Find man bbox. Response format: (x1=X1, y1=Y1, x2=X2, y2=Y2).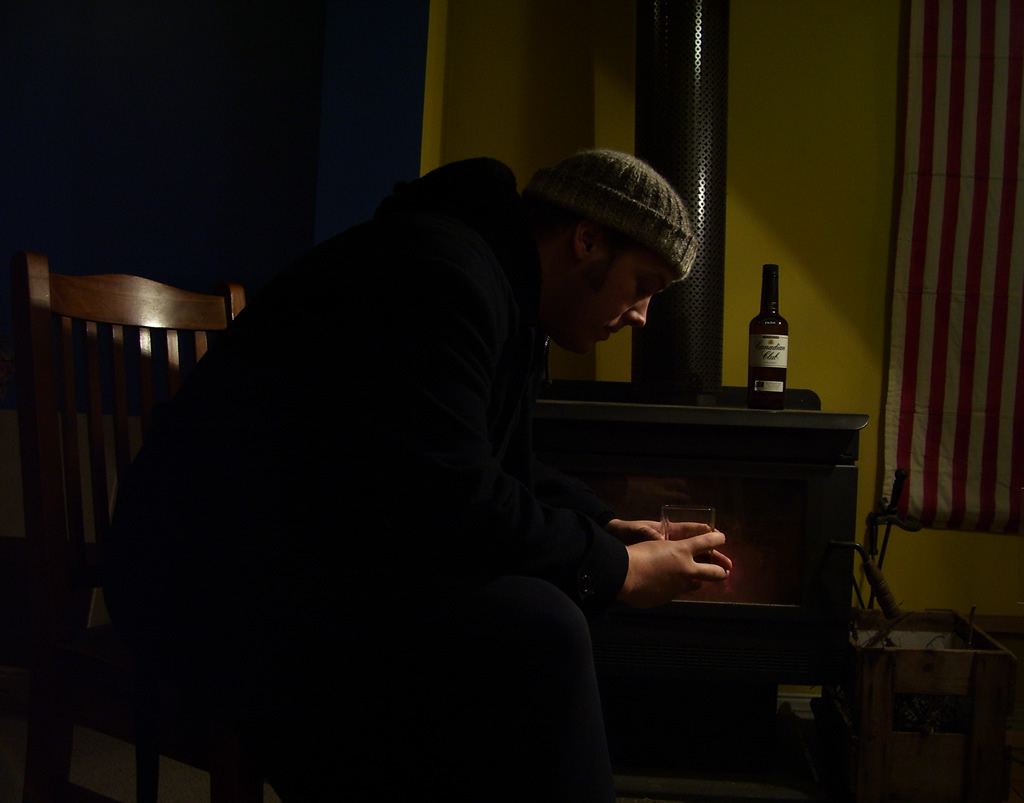
(x1=109, y1=143, x2=728, y2=802).
